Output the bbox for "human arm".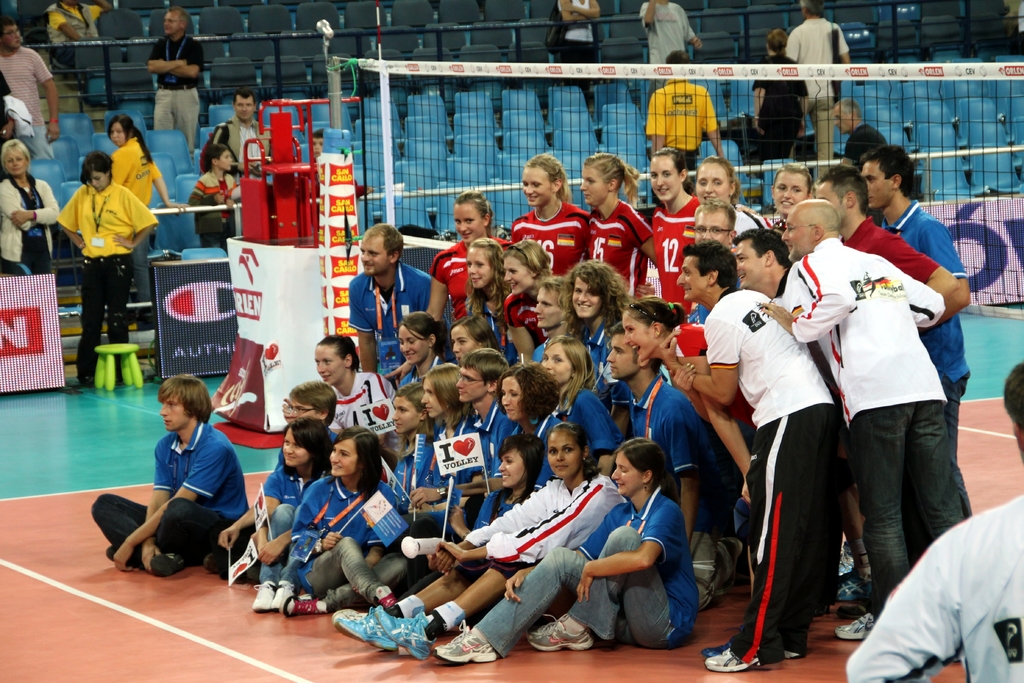
BBox(58, 174, 95, 243).
